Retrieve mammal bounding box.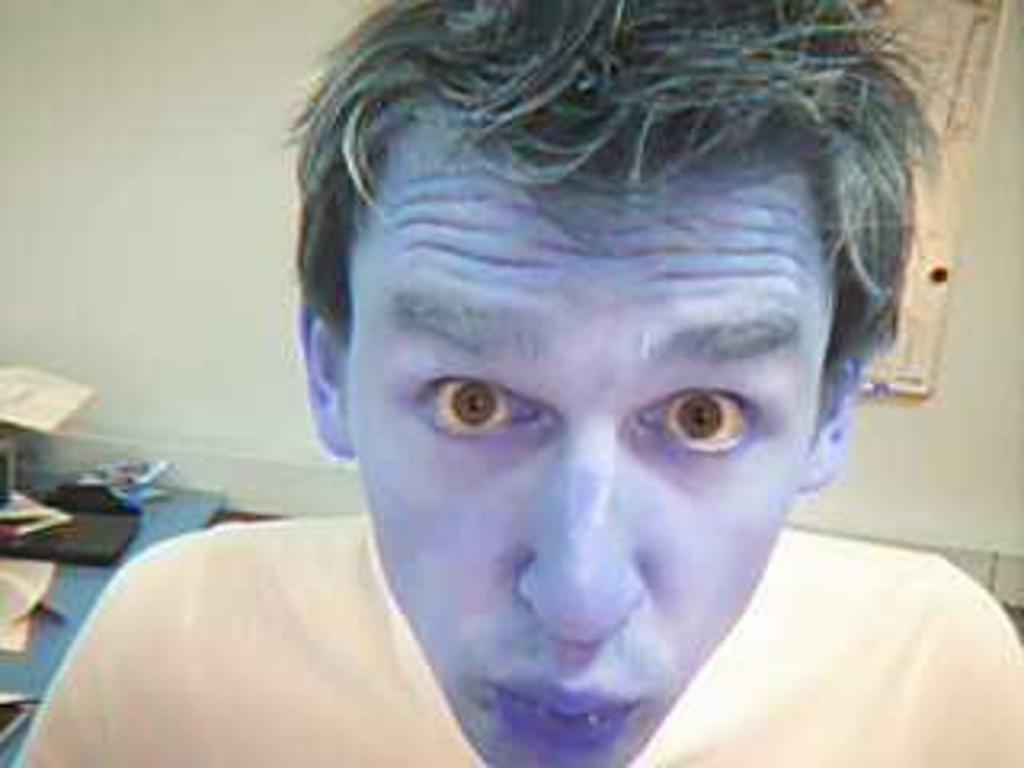
Bounding box: locate(163, 0, 1023, 767).
